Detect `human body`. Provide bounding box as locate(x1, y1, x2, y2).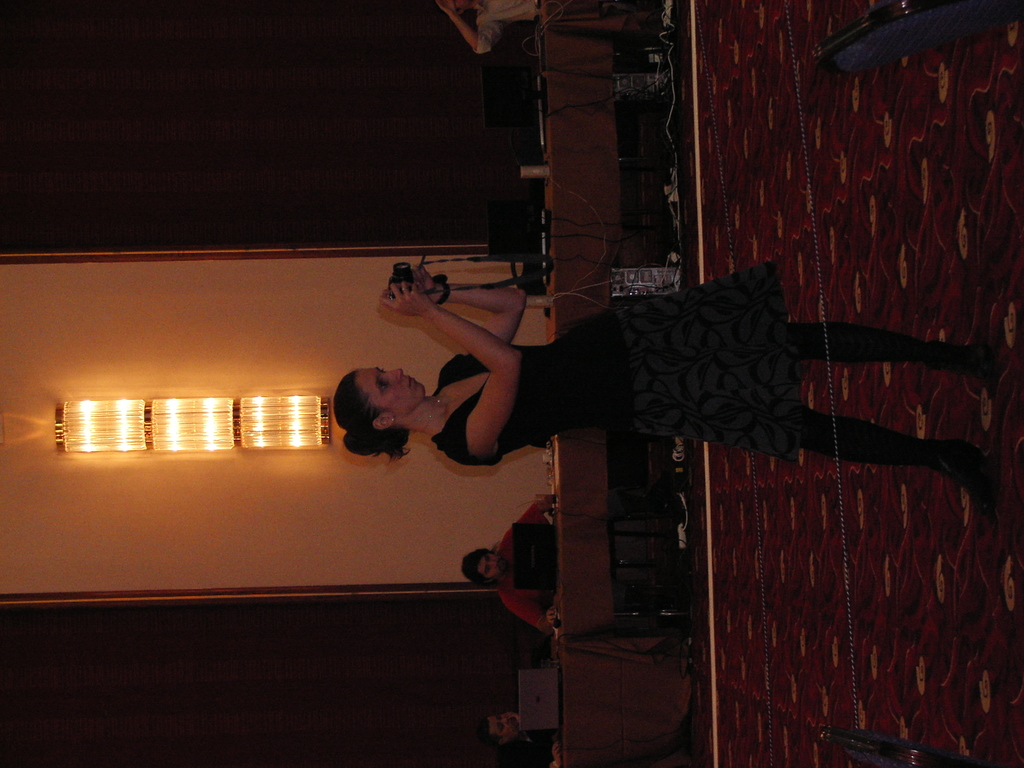
locate(438, 0, 538, 58).
